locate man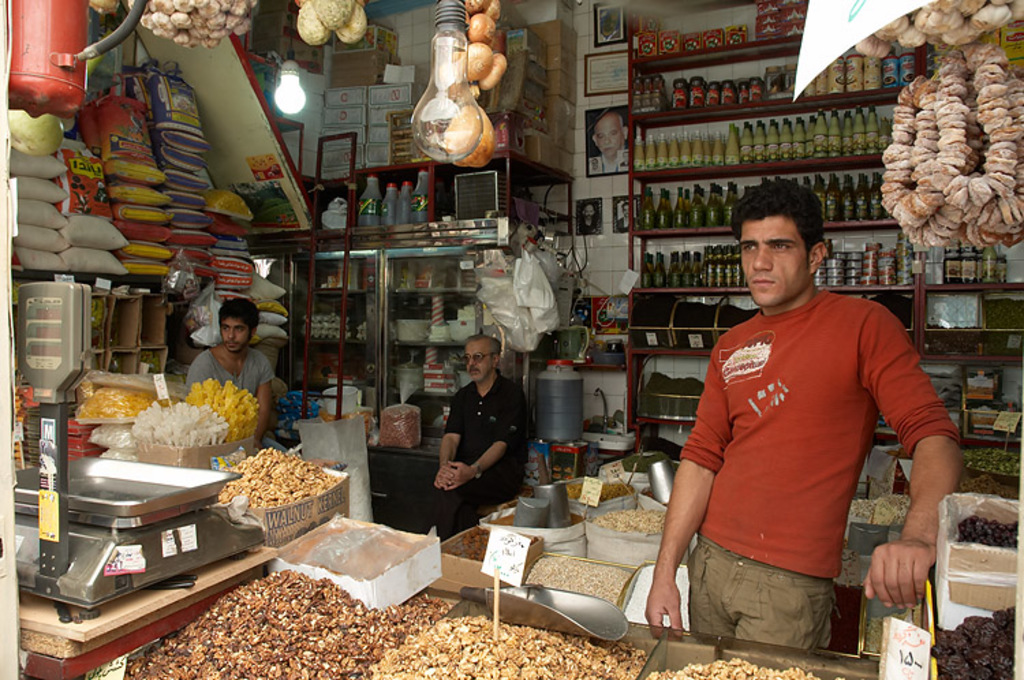
box(591, 111, 627, 175)
